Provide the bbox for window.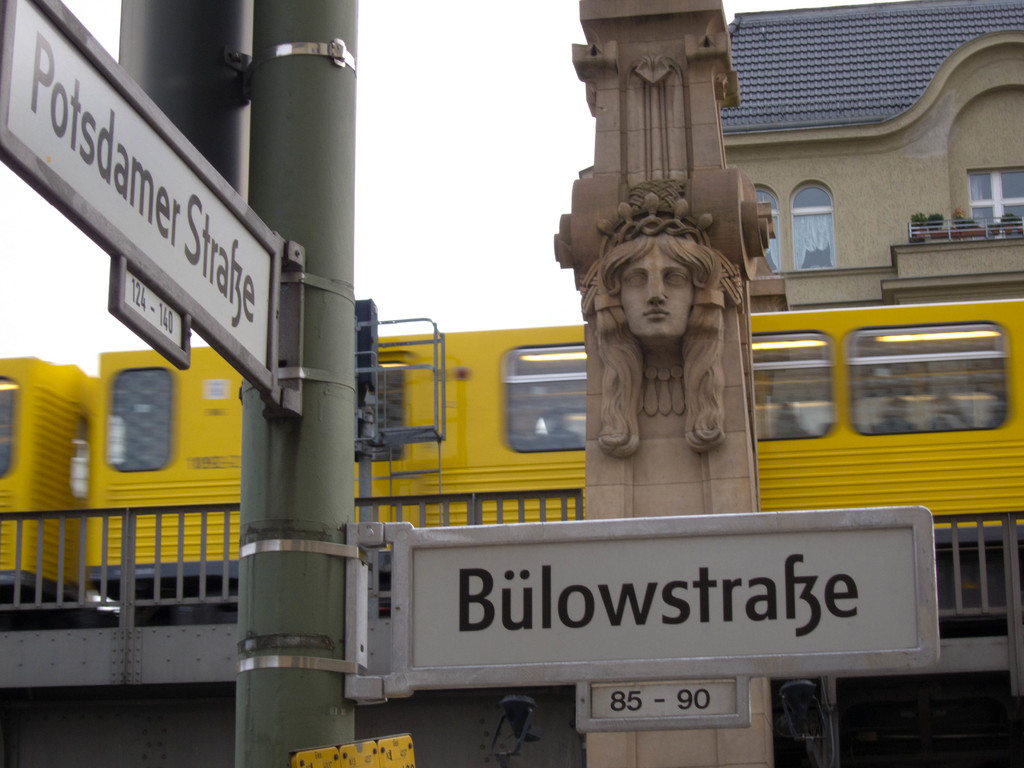
(x1=786, y1=179, x2=837, y2=273).
